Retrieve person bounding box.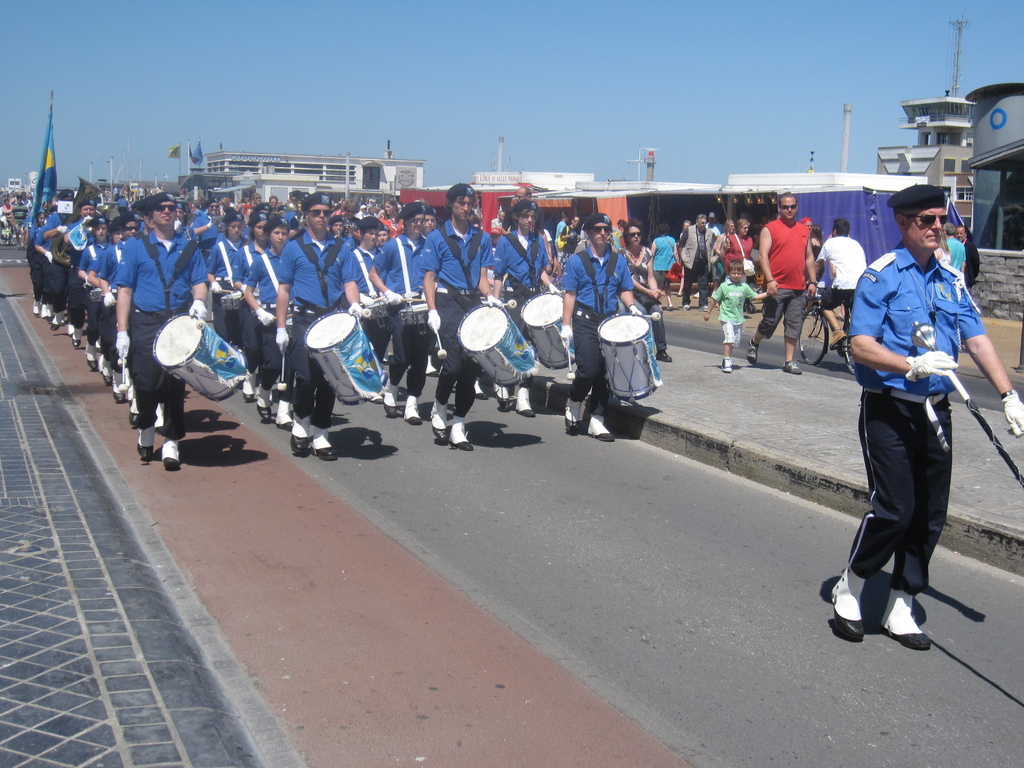
Bounding box: [702, 256, 779, 372].
